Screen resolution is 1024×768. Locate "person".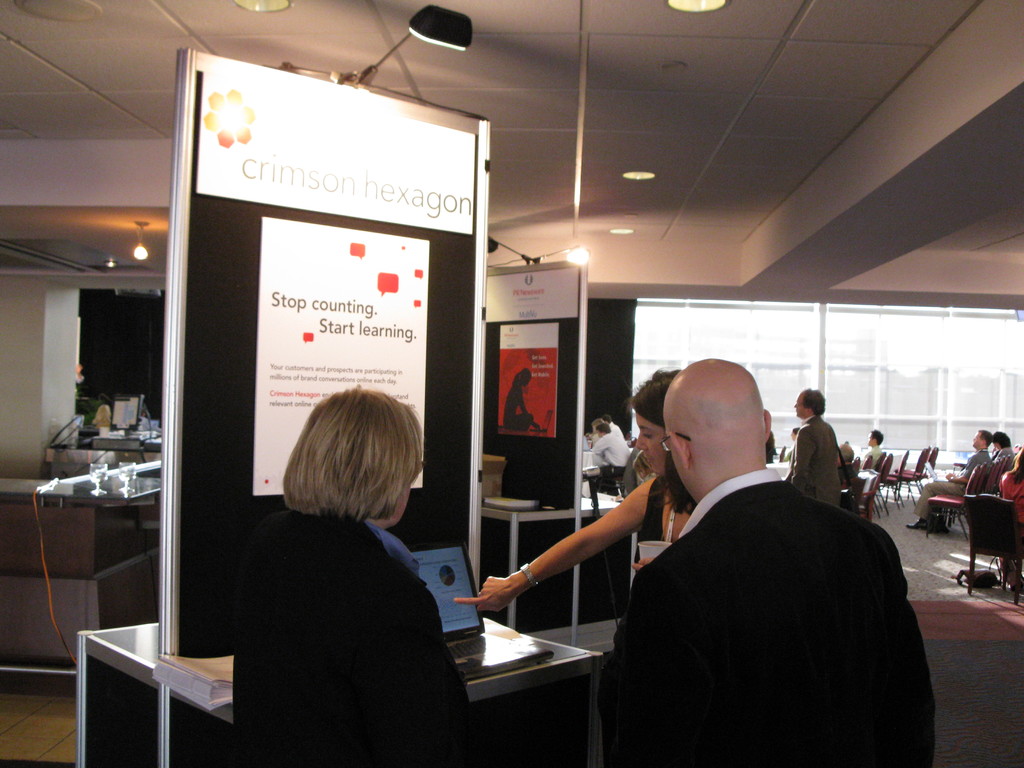
909, 430, 993, 534.
